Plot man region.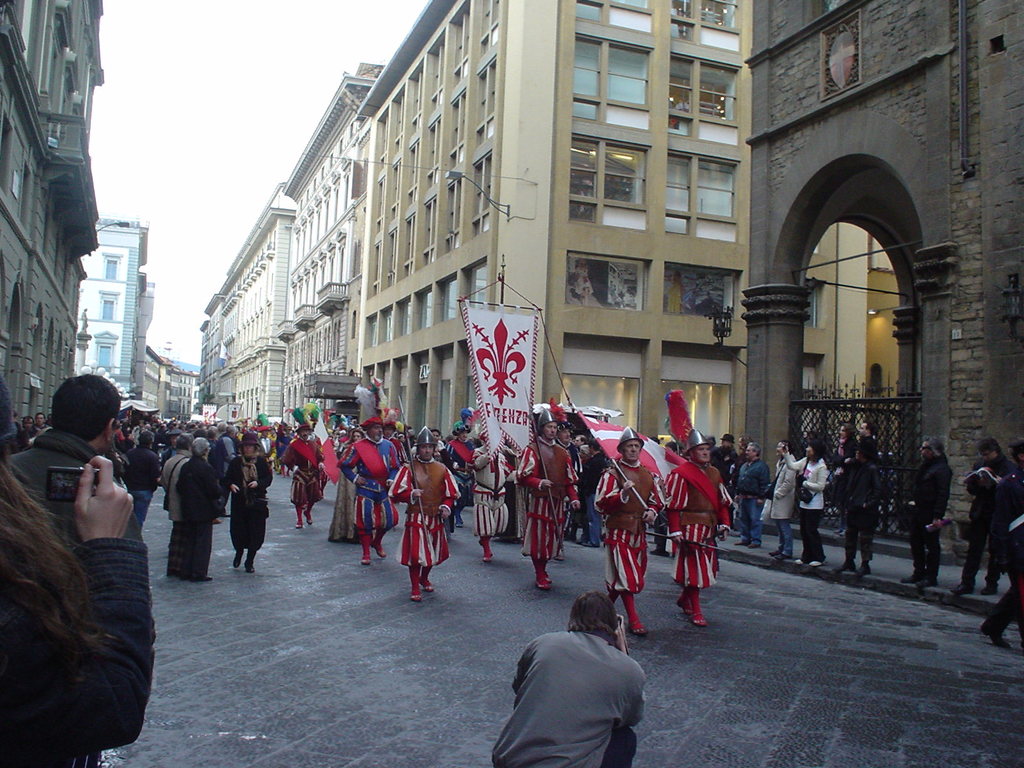
Plotted at <bbox>662, 429, 732, 628</bbox>.
